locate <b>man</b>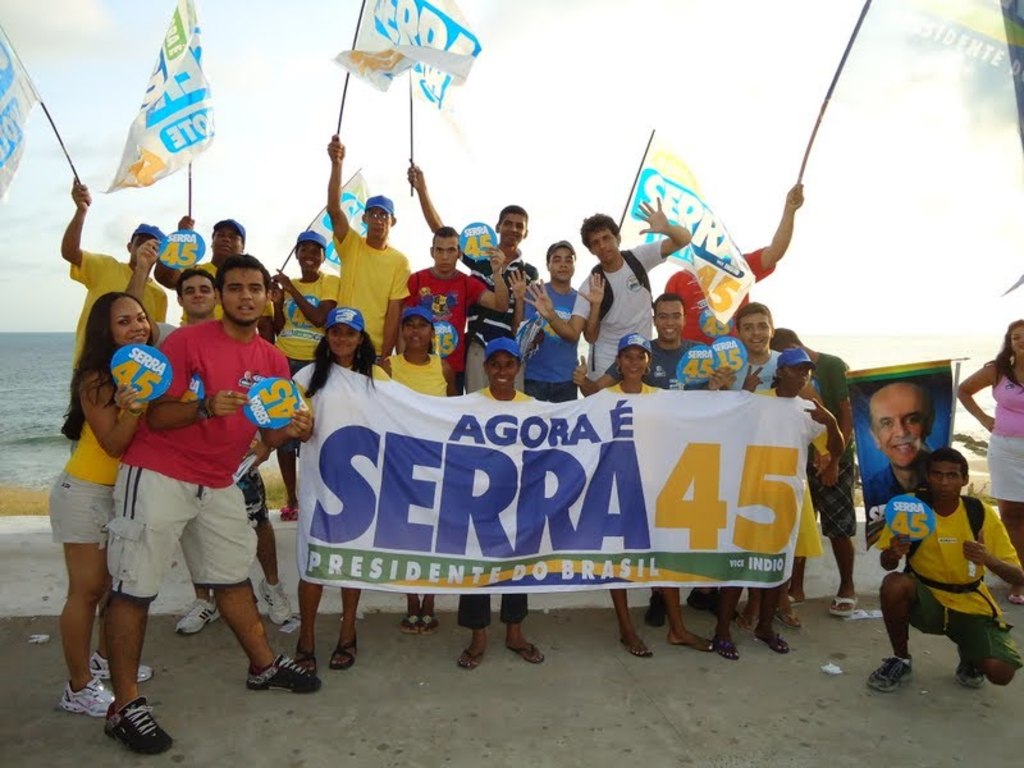
box=[518, 241, 607, 408]
